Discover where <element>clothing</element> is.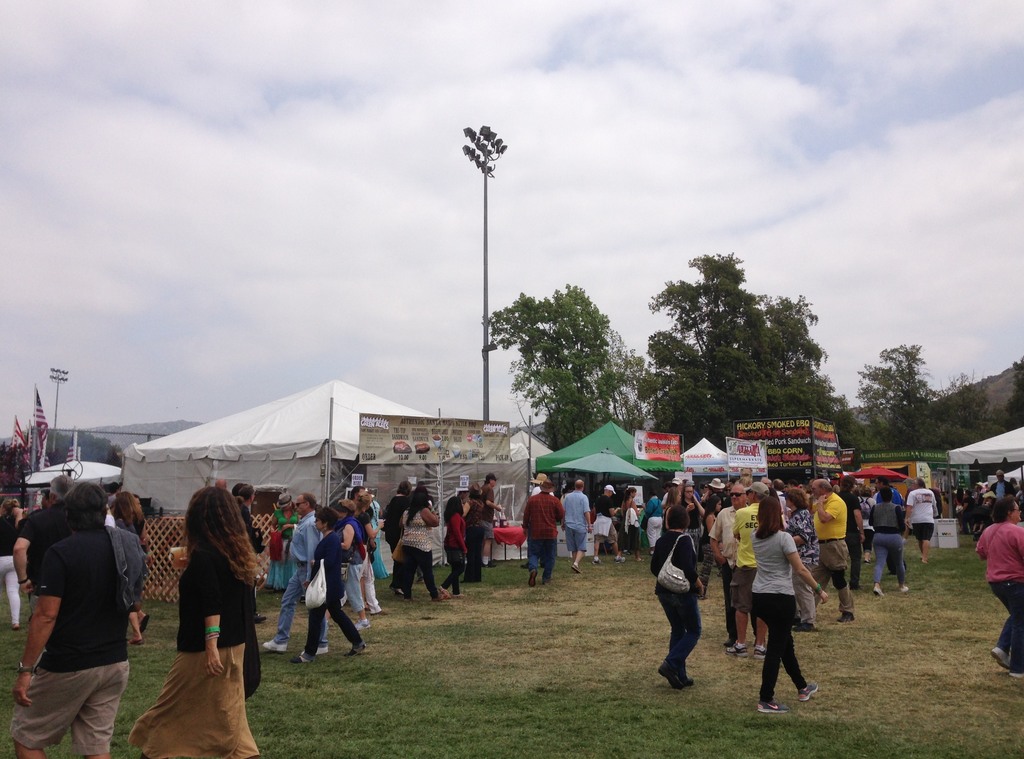
Discovered at (left=868, top=501, right=908, bottom=585).
